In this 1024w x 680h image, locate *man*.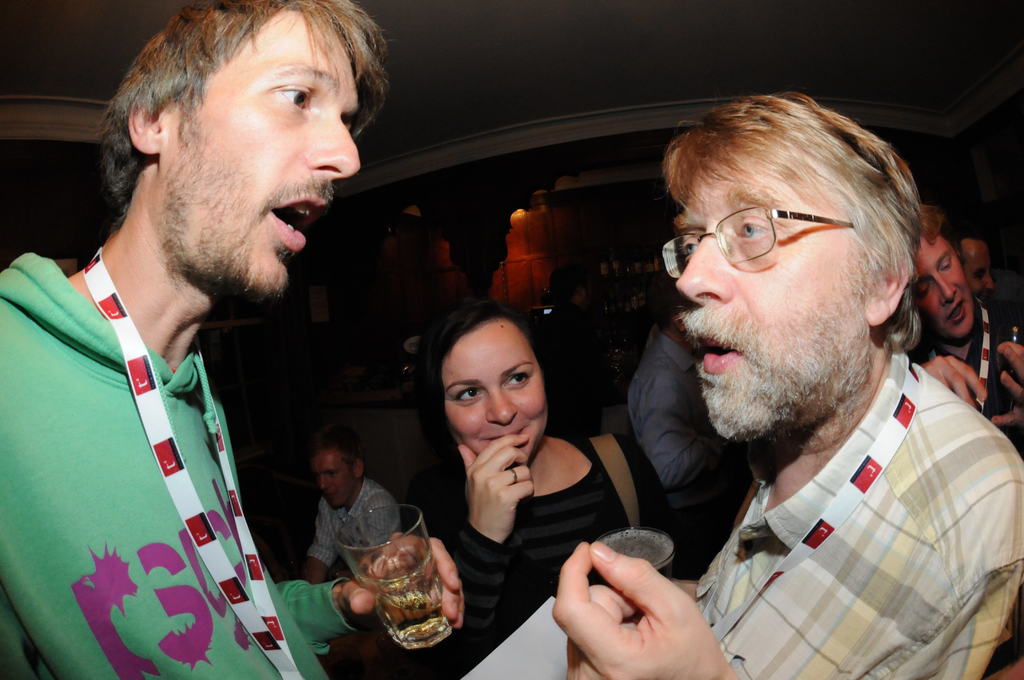
Bounding box: {"x1": 919, "y1": 211, "x2": 1023, "y2": 441}.
